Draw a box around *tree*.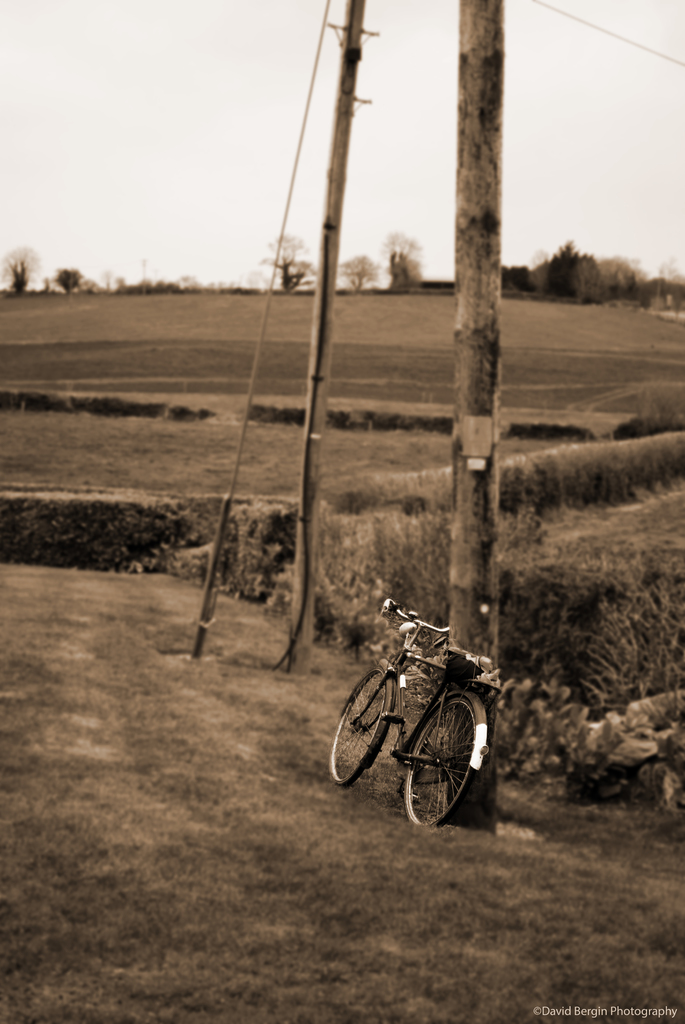
x1=448, y1=0, x2=507, y2=831.
